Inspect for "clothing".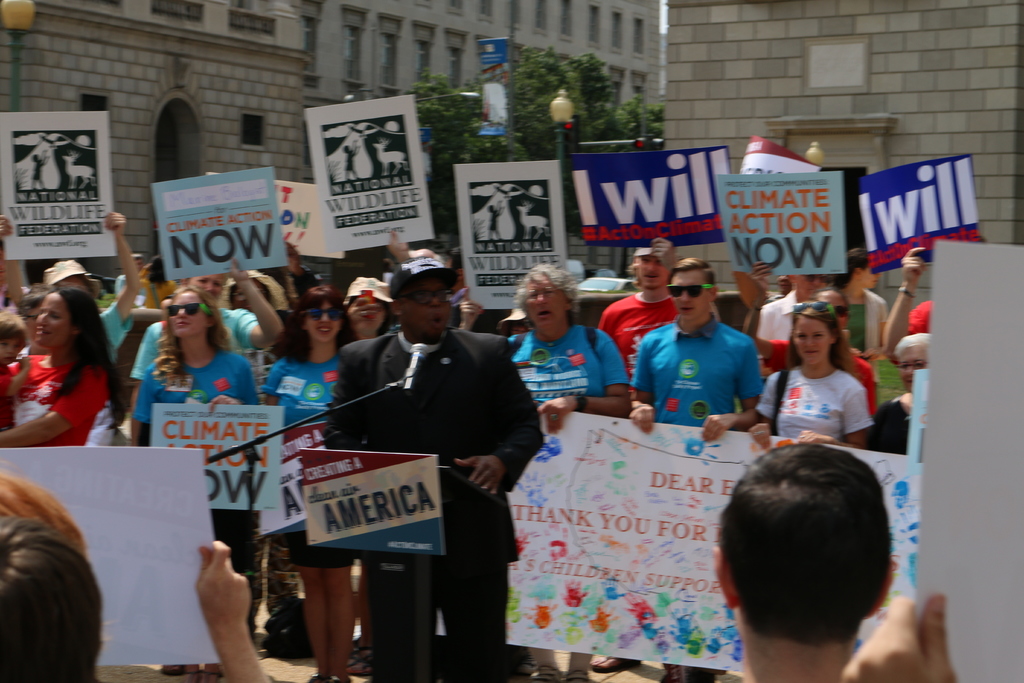
Inspection: <region>132, 349, 246, 424</region>.
